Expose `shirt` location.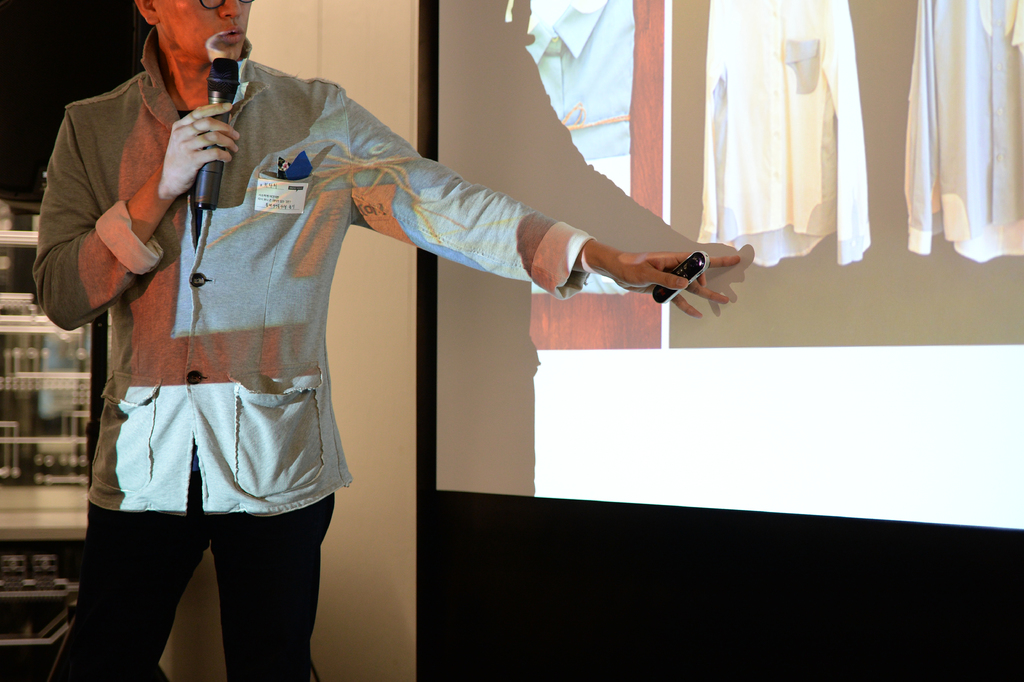
Exposed at <region>906, 2, 1023, 262</region>.
